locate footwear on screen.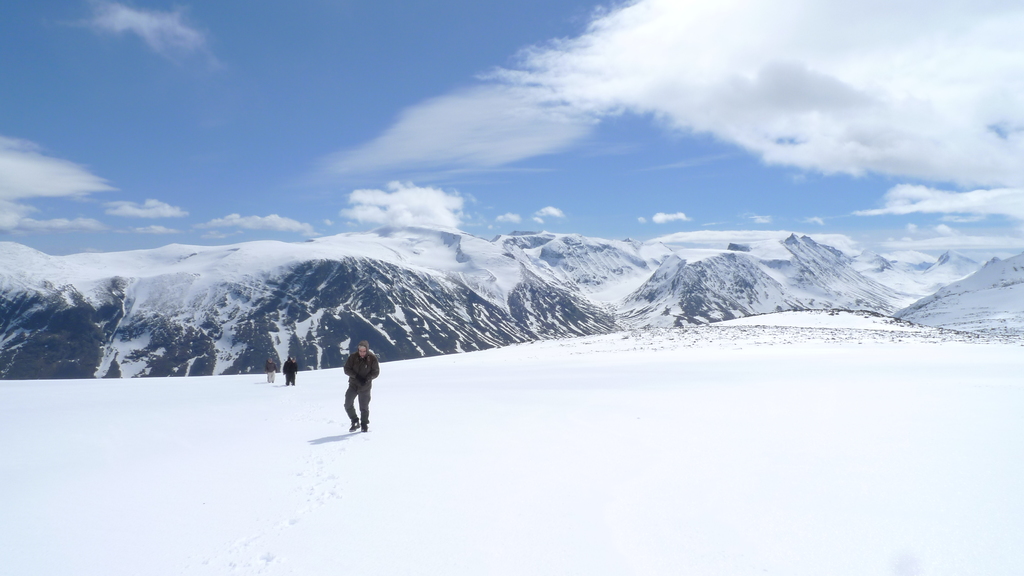
On screen at 358:422:374:431.
